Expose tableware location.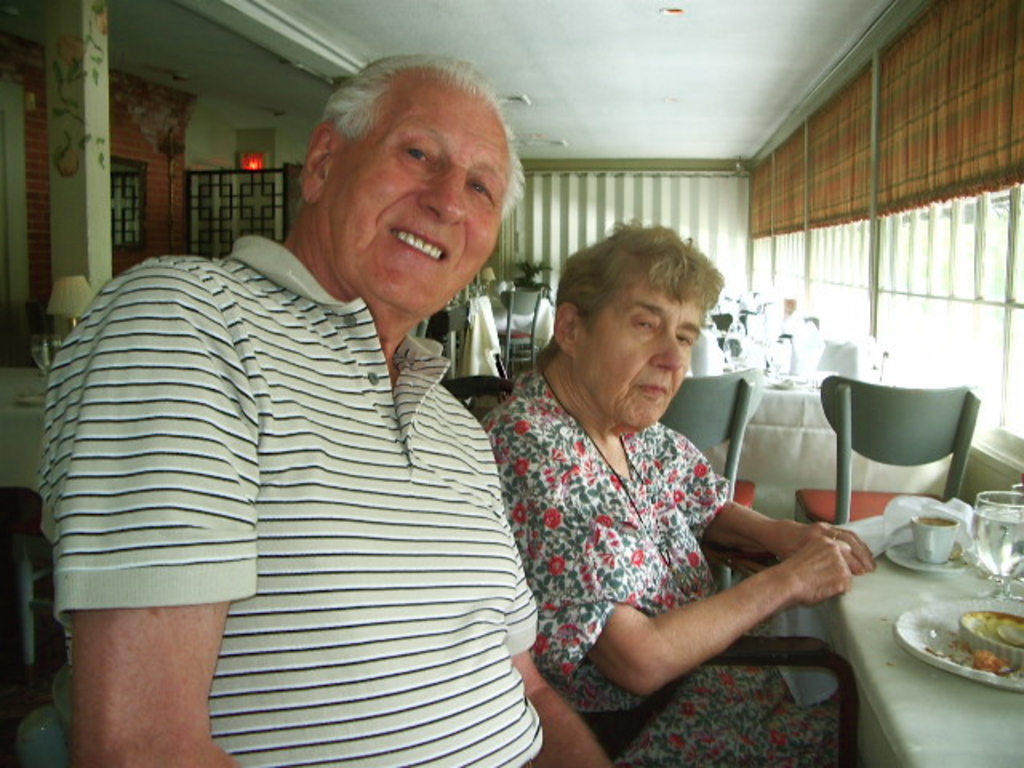
Exposed at [893, 602, 1022, 704].
